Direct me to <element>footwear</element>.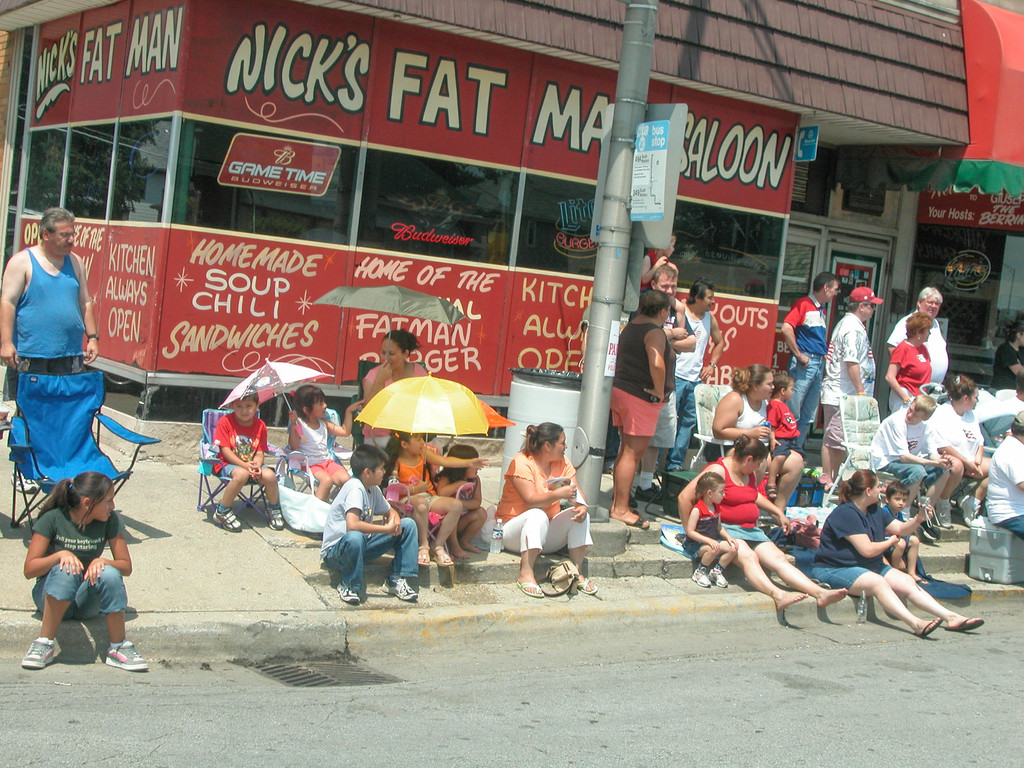
Direction: l=934, t=497, r=955, b=532.
